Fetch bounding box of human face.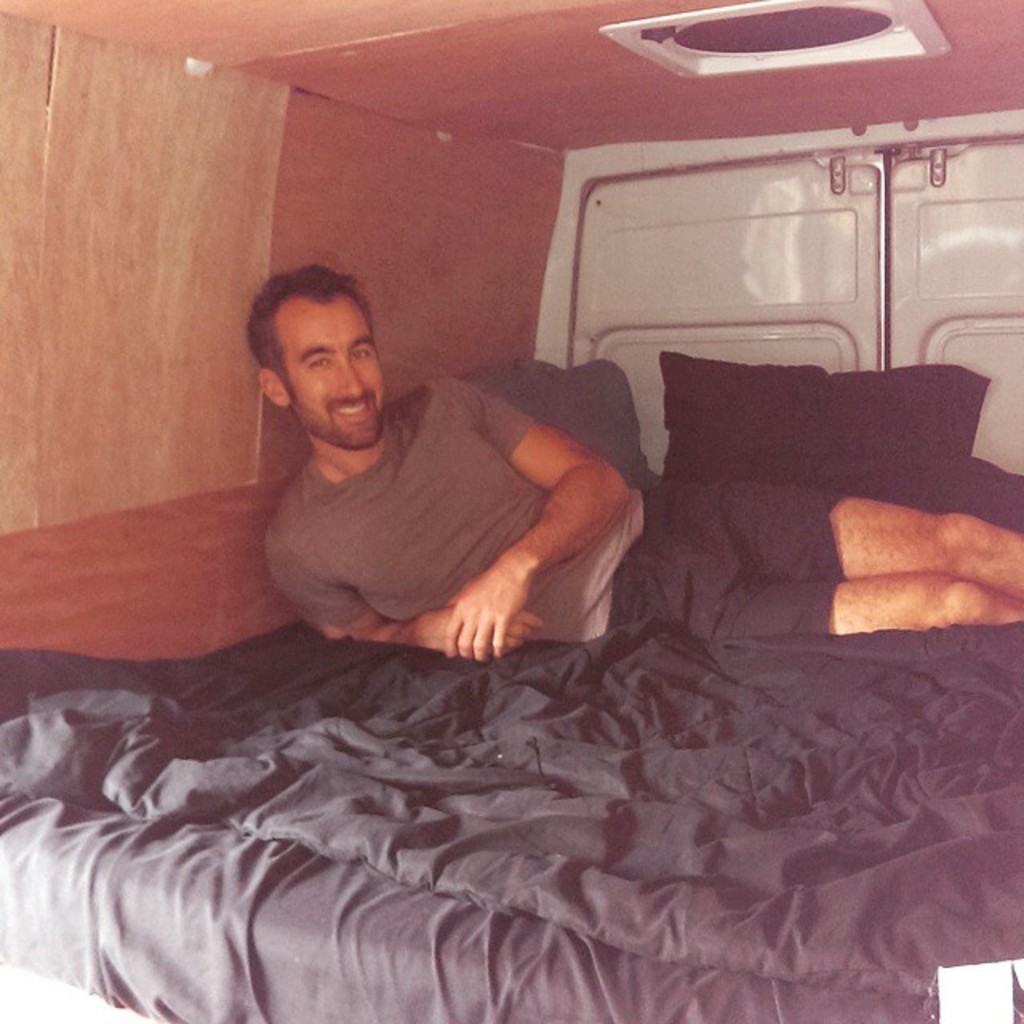
Bbox: box=[285, 310, 386, 448].
